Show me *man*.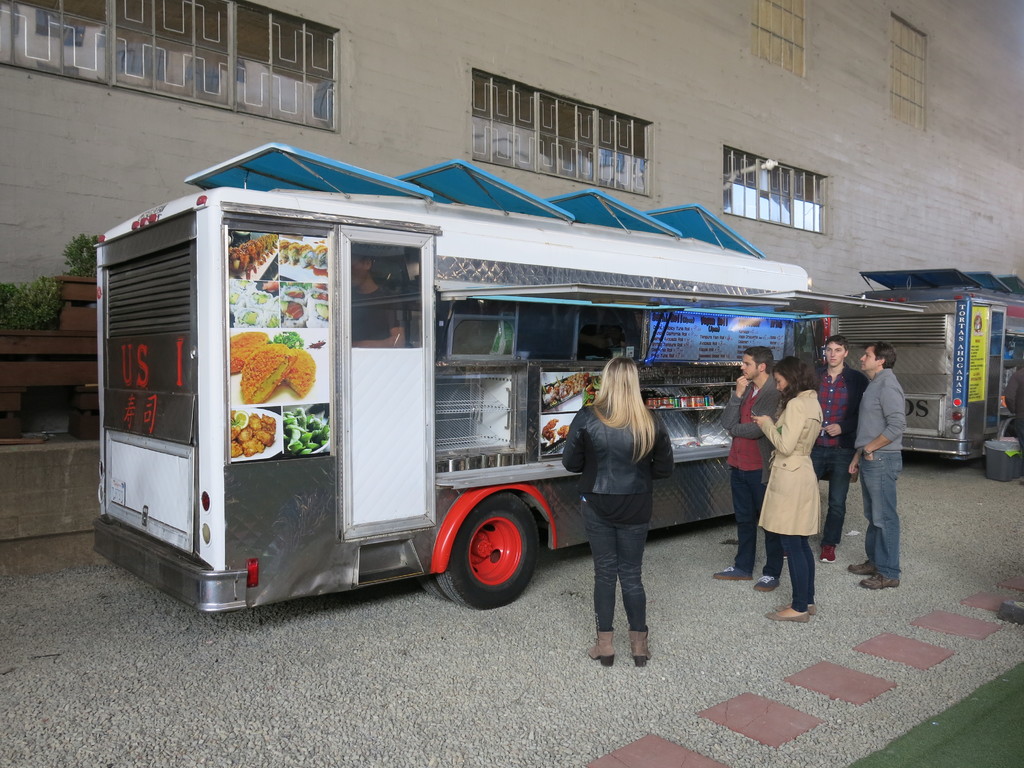
*man* is here: box=[810, 336, 868, 566].
